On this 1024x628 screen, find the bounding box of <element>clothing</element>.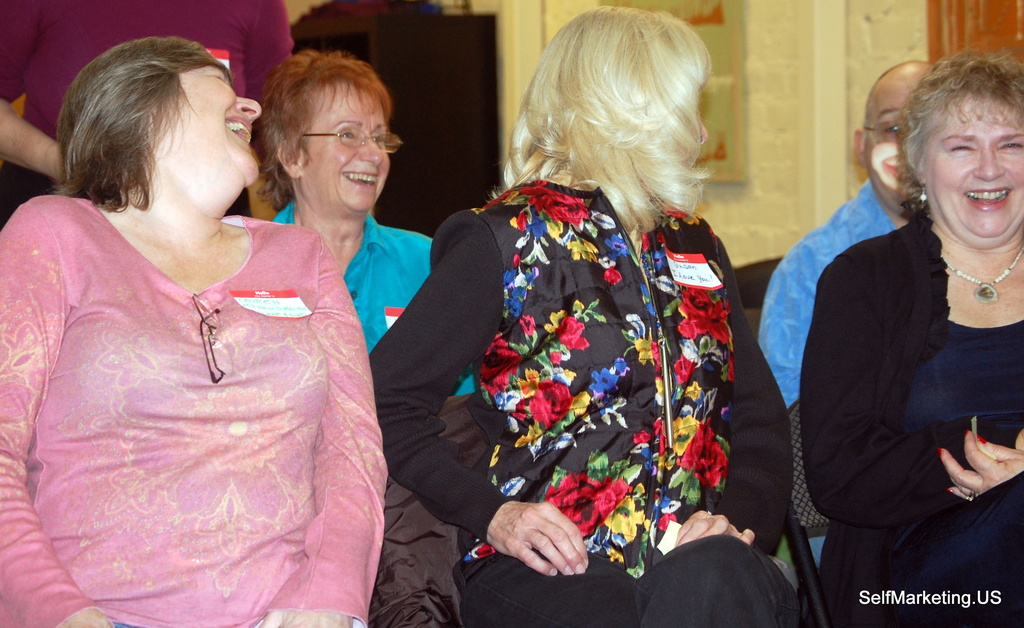
Bounding box: locate(12, 179, 390, 607).
